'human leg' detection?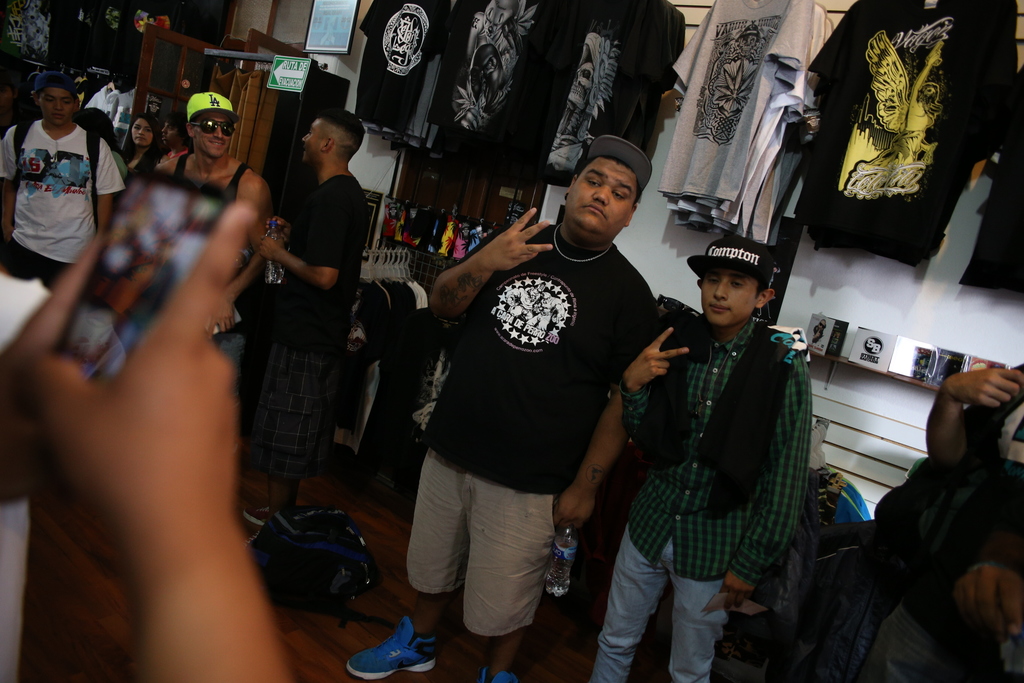
Rect(454, 477, 570, 663)
